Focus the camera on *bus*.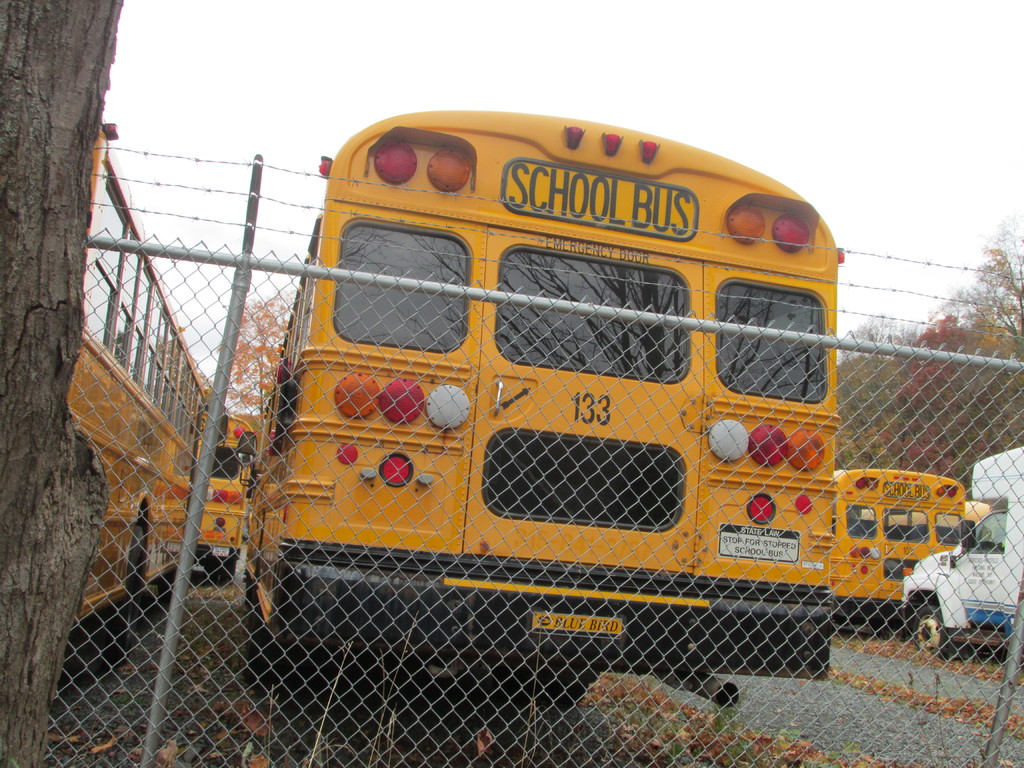
Focus region: locate(829, 467, 963, 628).
